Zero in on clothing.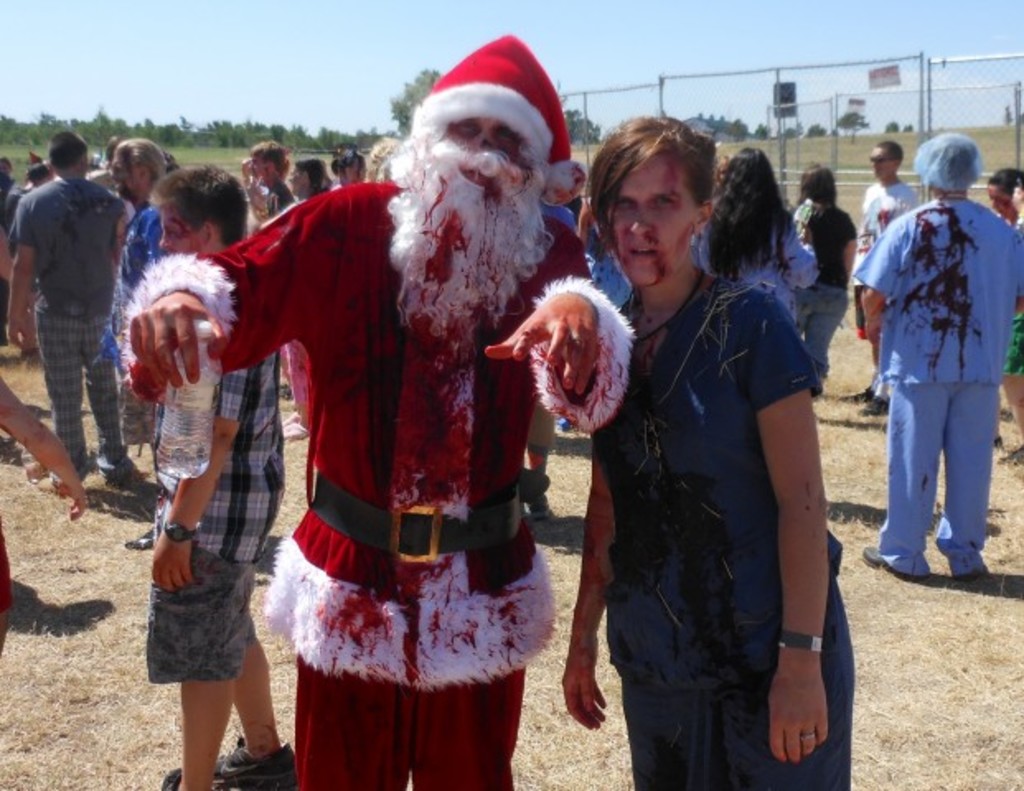
Zeroed in: 150, 349, 285, 554.
